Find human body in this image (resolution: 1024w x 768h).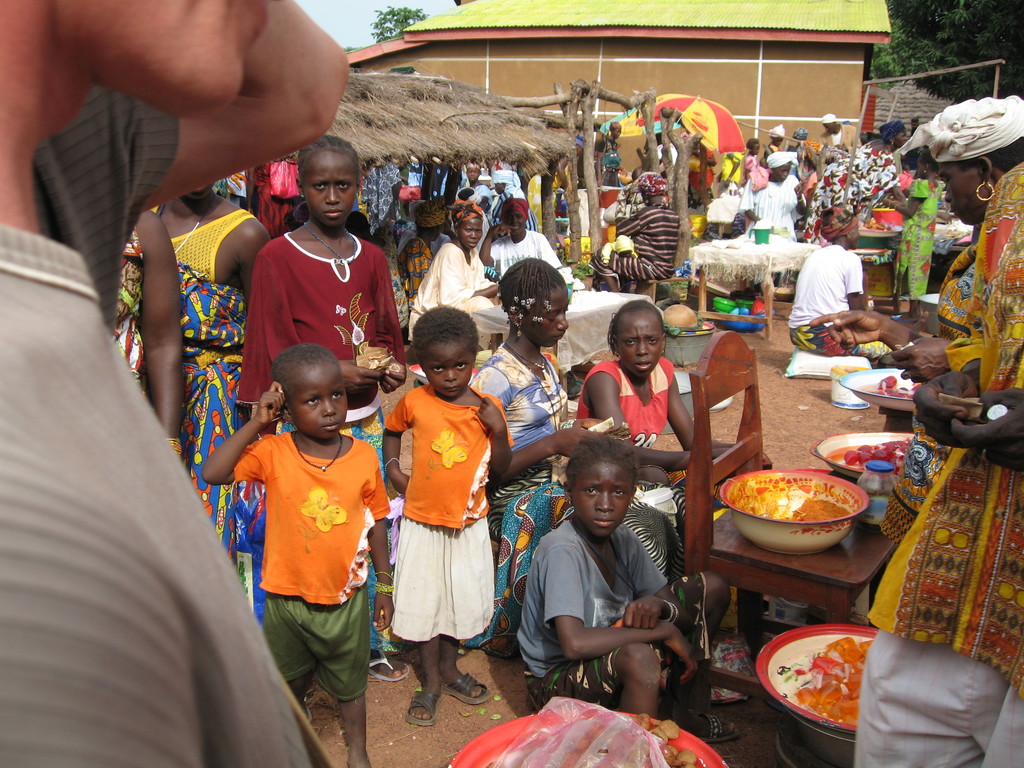
<box>746,174,805,285</box>.
